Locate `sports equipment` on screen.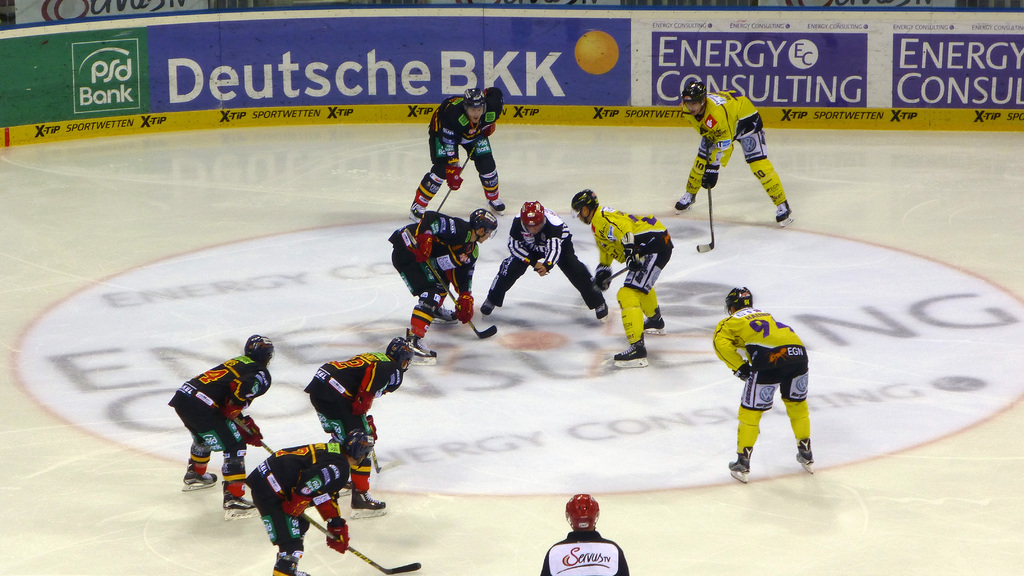
On screen at (left=452, top=292, right=474, bottom=326).
